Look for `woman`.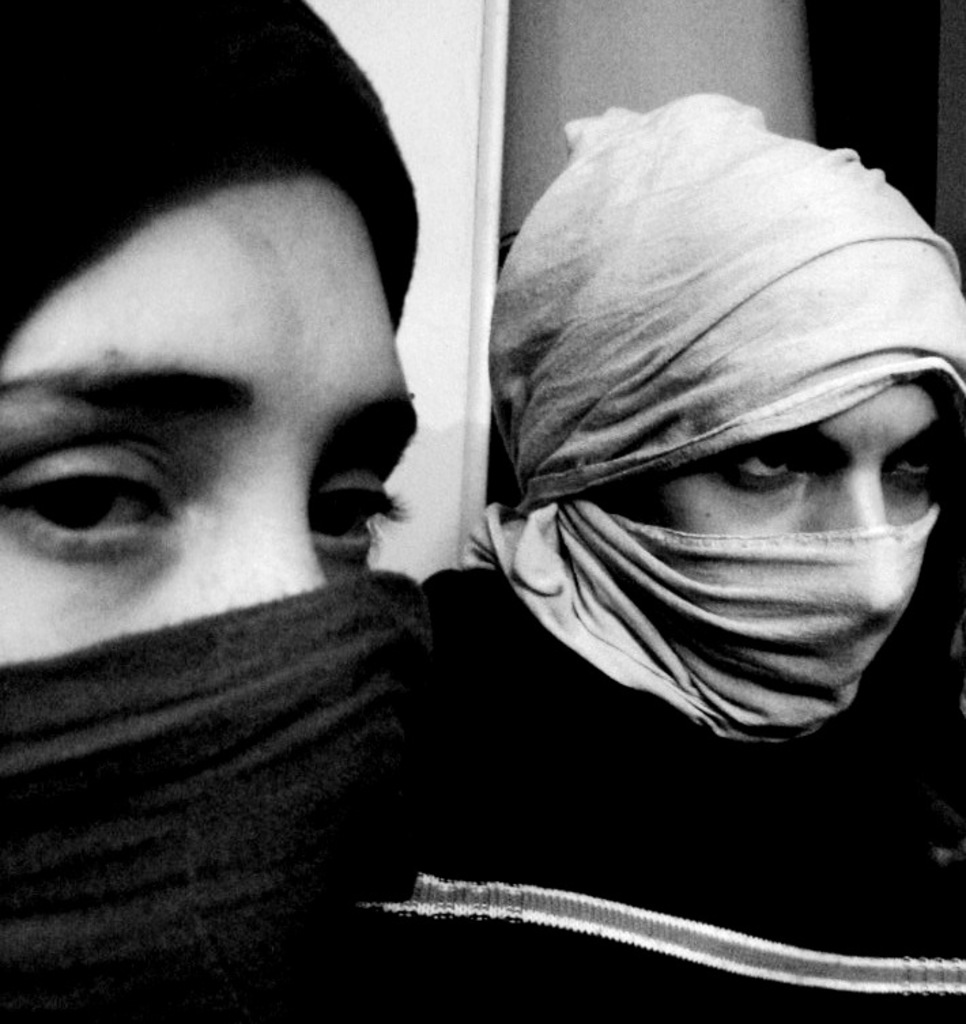
Found: rect(0, 0, 448, 1023).
